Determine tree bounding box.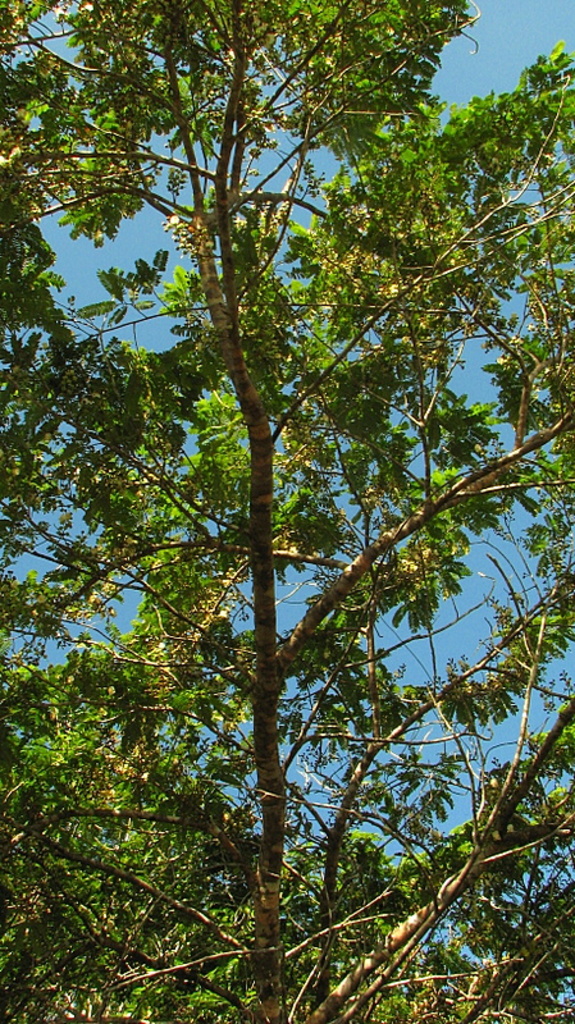
Determined: <bbox>0, 0, 574, 1023</bbox>.
